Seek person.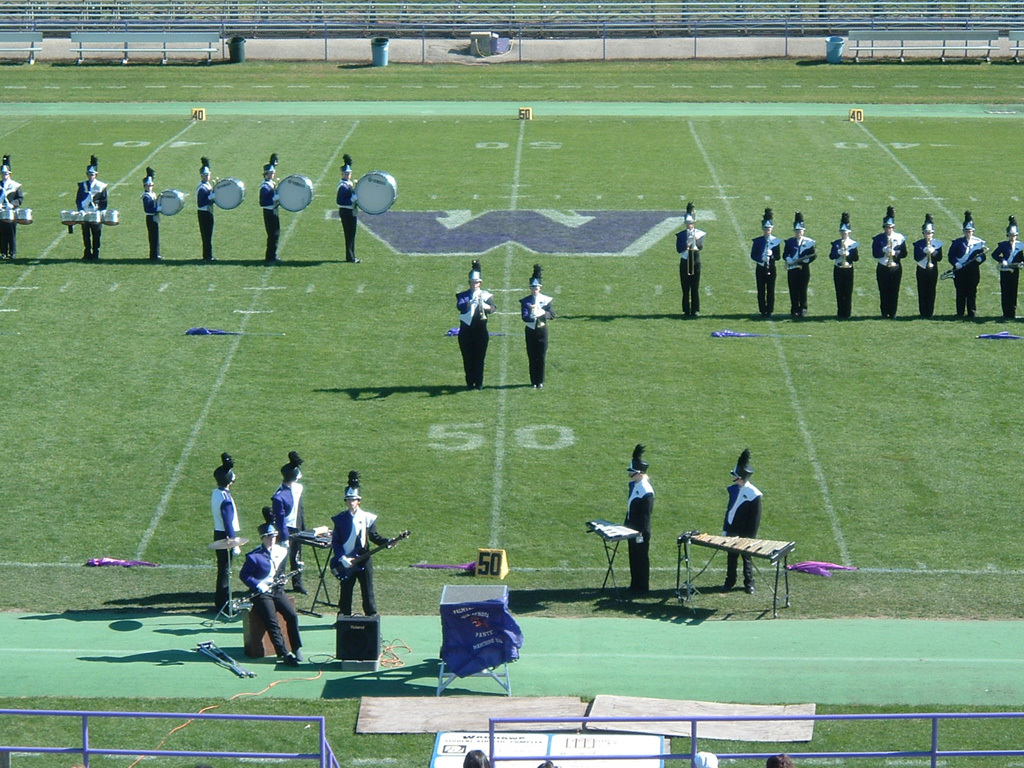
x1=749, y1=206, x2=780, y2=317.
